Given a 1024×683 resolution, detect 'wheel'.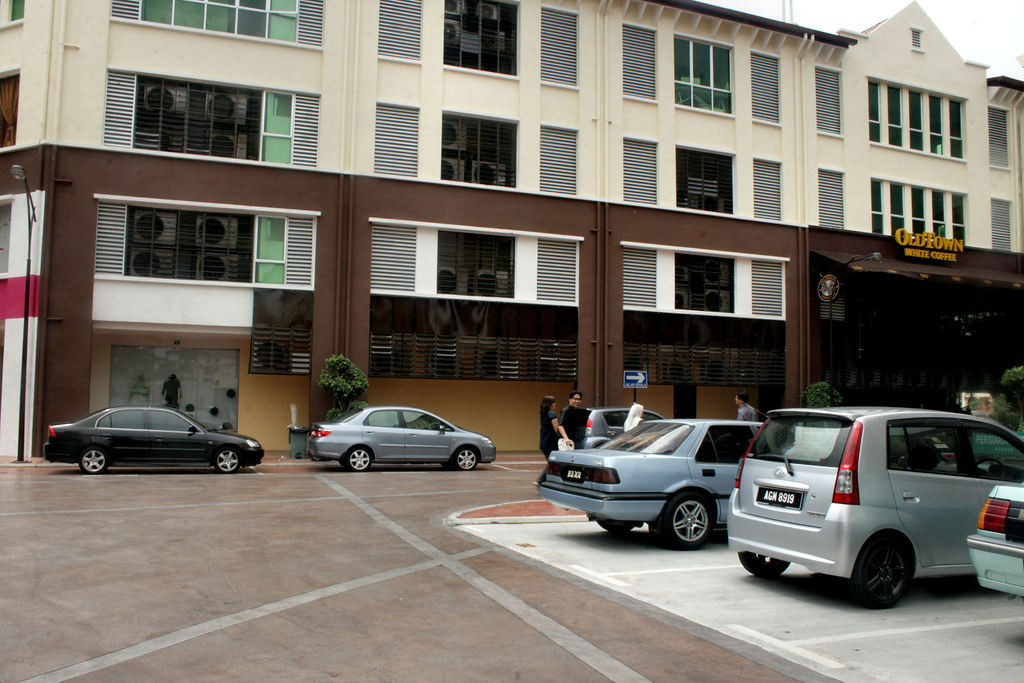
bbox=(739, 547, 796, 580).
